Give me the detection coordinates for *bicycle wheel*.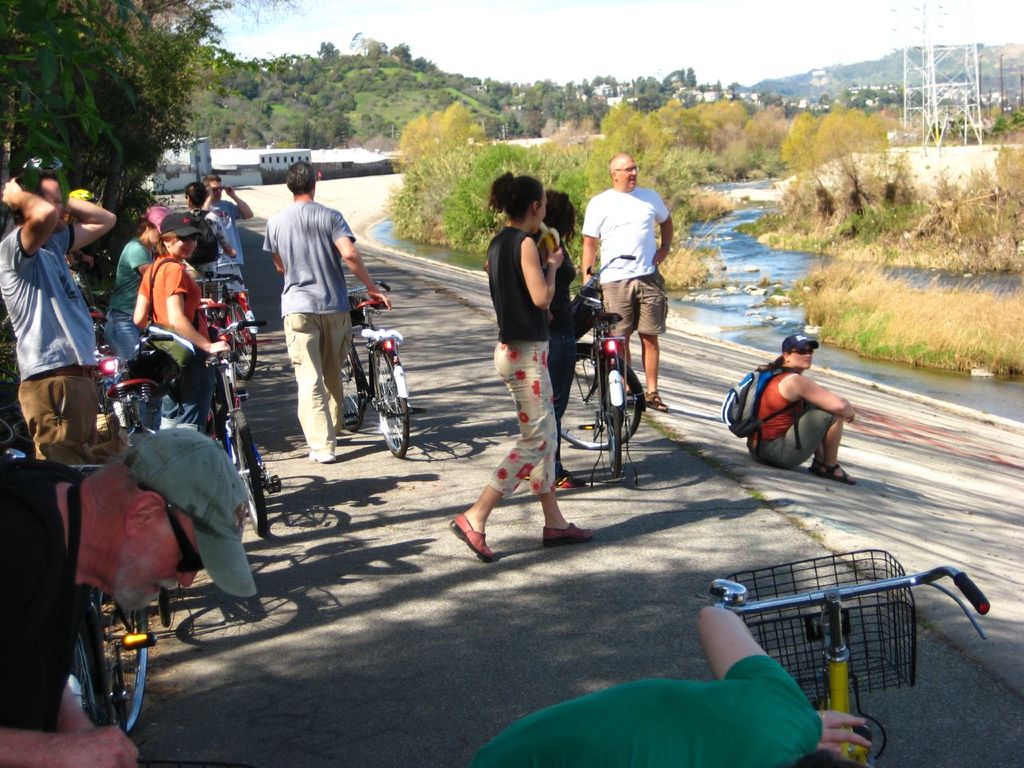
227:410:269:534.
